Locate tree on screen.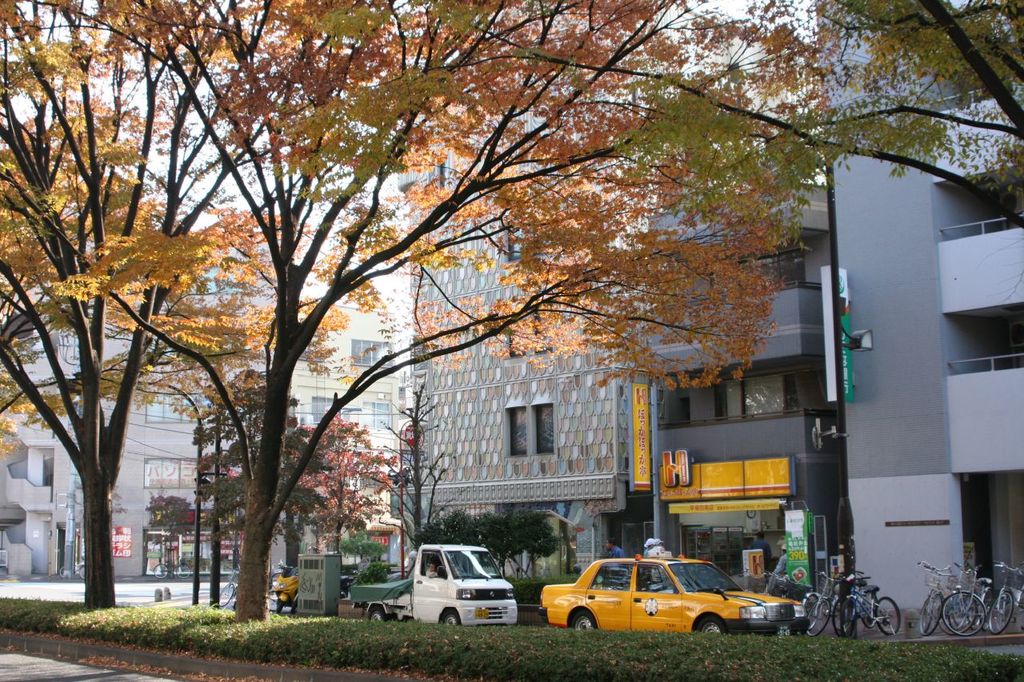
On screen at bbox=(271, 401, 443, 612).
